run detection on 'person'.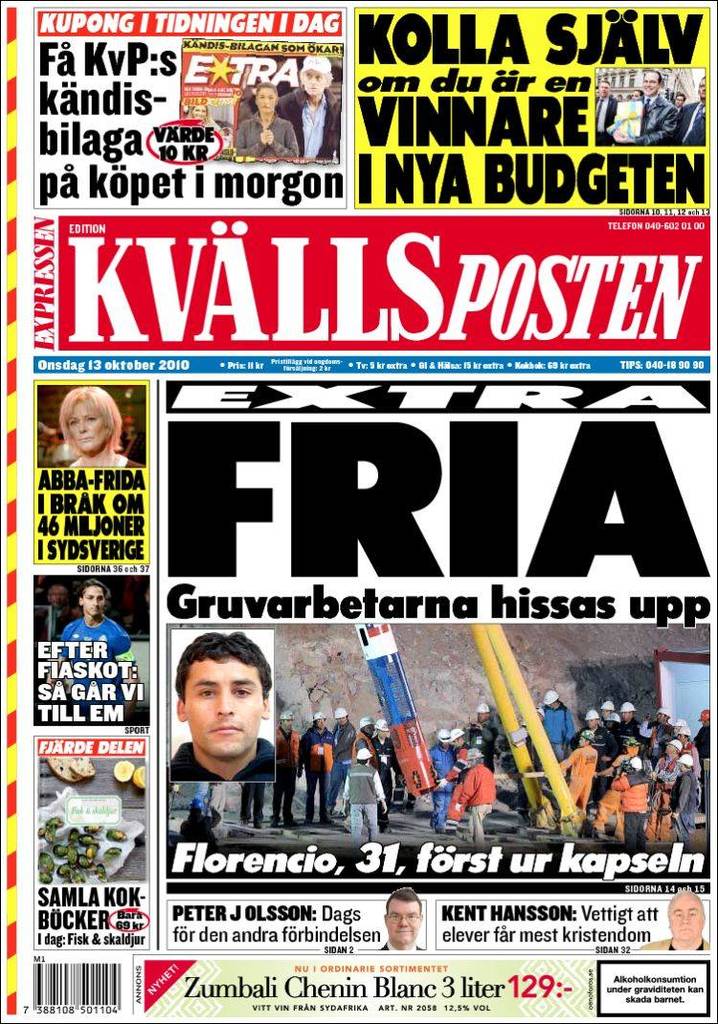
Result: box(43, 580, 142, 724).
